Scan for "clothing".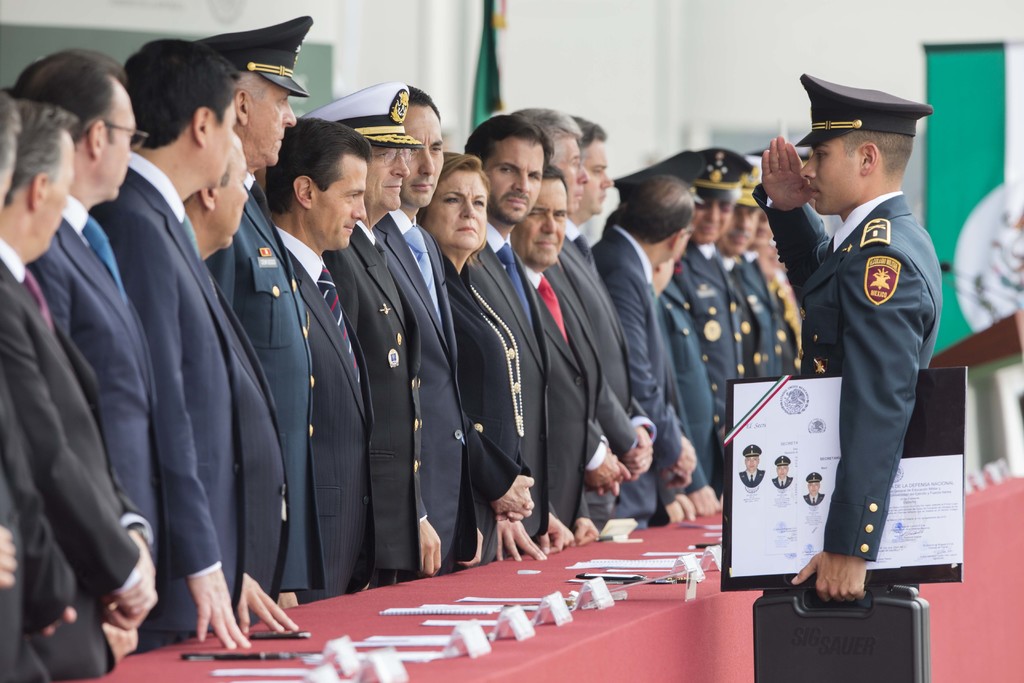
Scan result: (x1=759, y1=140, x2=955, y2=601).
